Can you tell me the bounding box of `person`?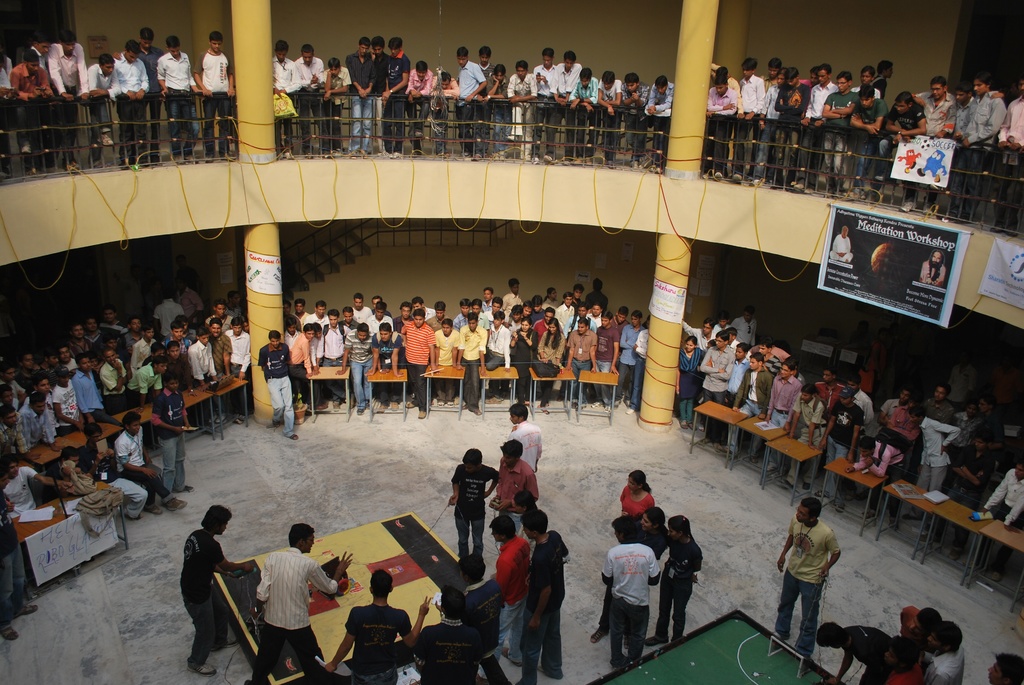
bbox=(447, 447, 493, 556).
